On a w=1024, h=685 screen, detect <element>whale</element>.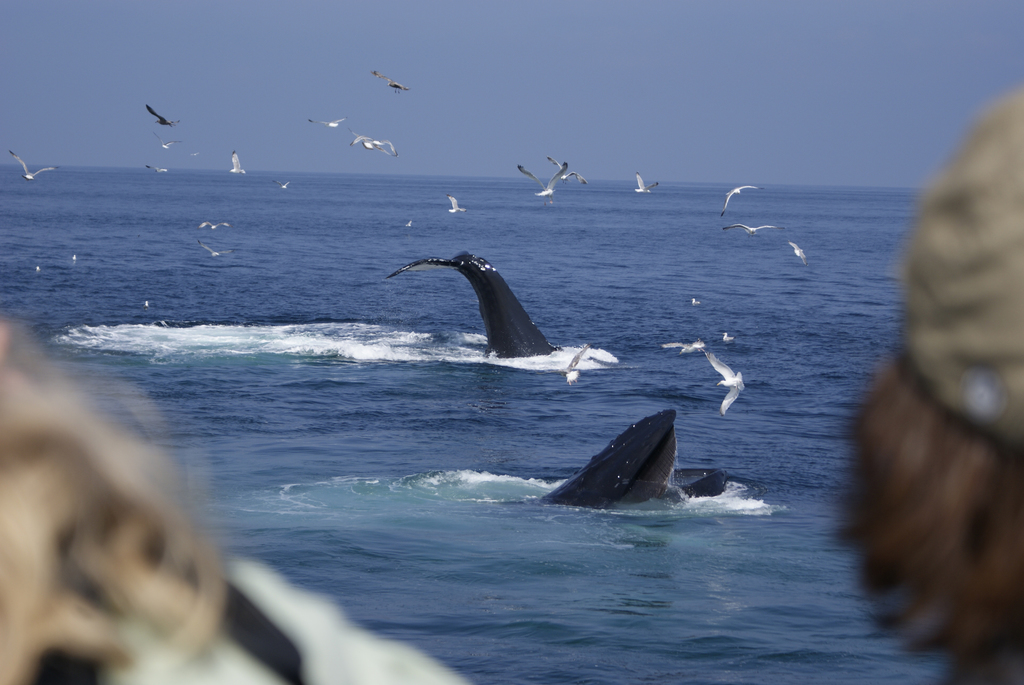
l=383, t=253, r=598, b=365.
